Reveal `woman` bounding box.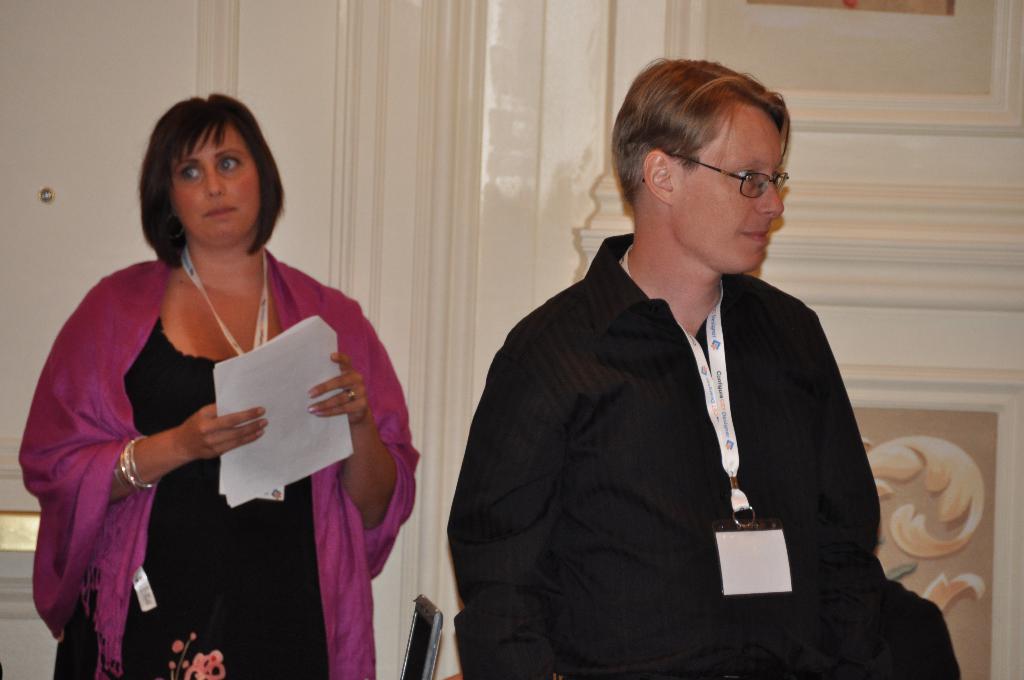
Revealed: {"left": 39, "top": 99, "right": 396, "bottom": 672}.
